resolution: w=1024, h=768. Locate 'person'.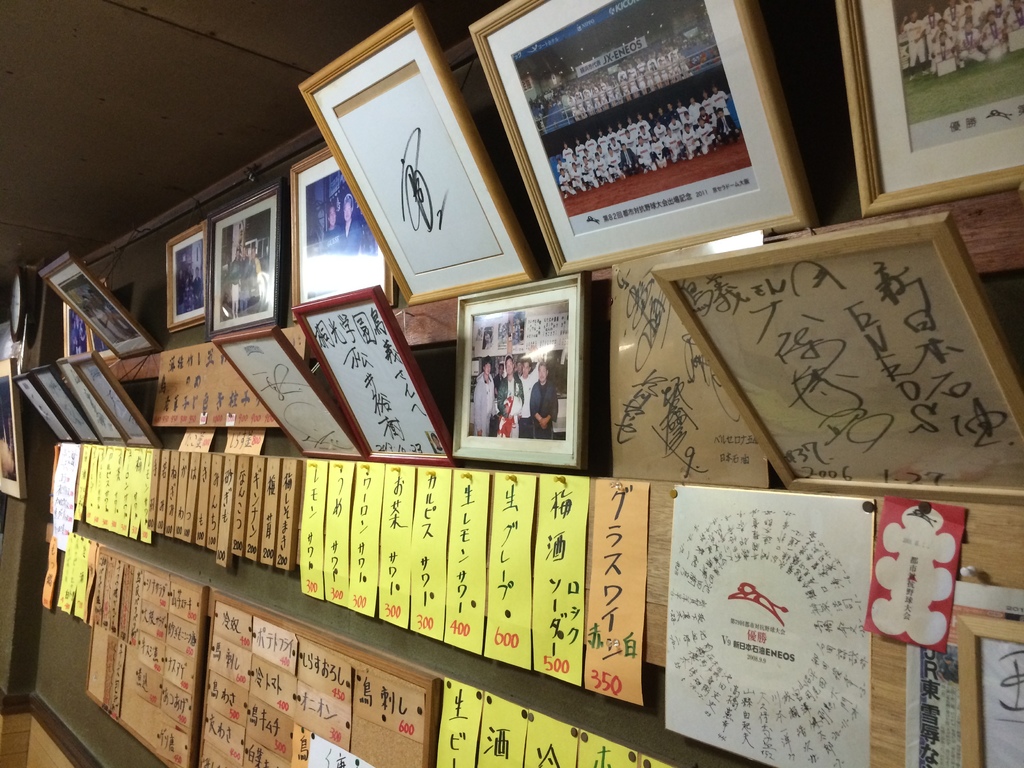
pyautogui.locateOnScreen(530, 368, 560, 438).
